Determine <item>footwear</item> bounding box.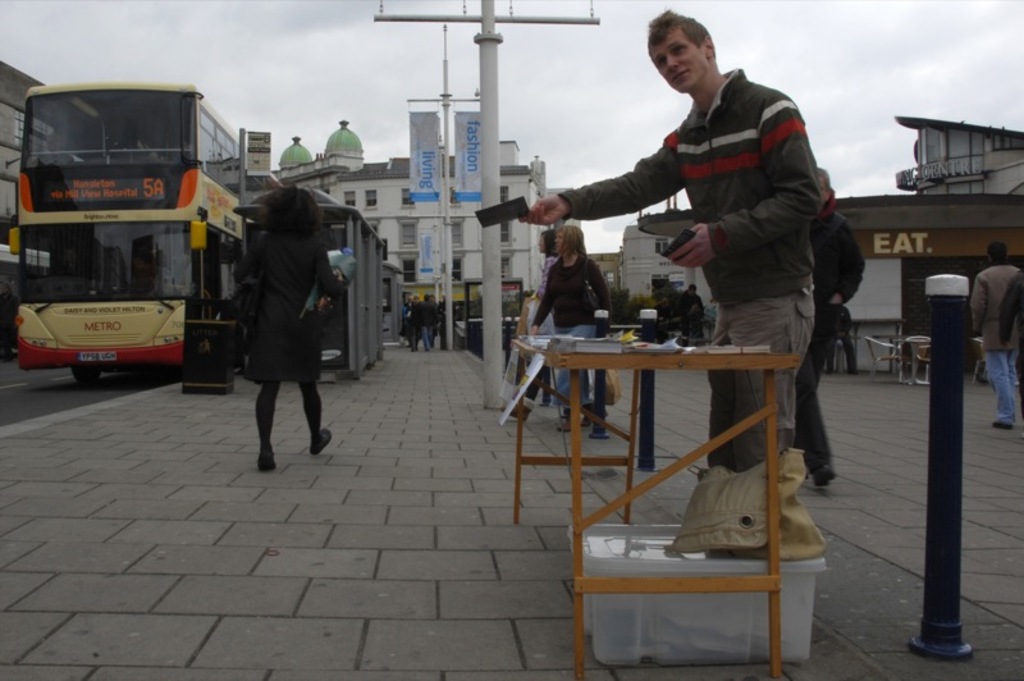
Determined: x1=307, y1=425, x2=332, y2=463.
